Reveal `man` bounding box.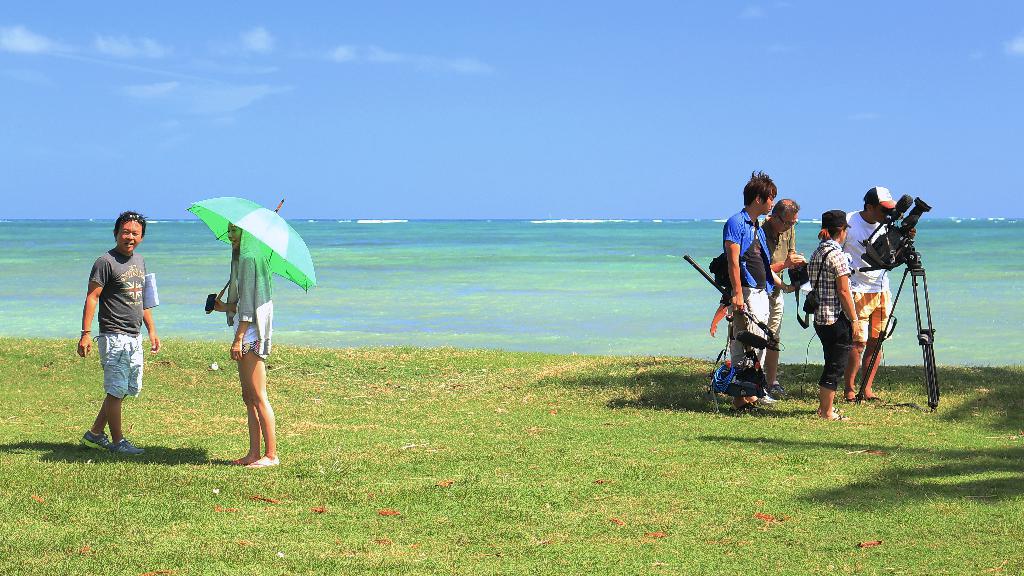
Revealed: bbox(72, 211, 148, 454).
